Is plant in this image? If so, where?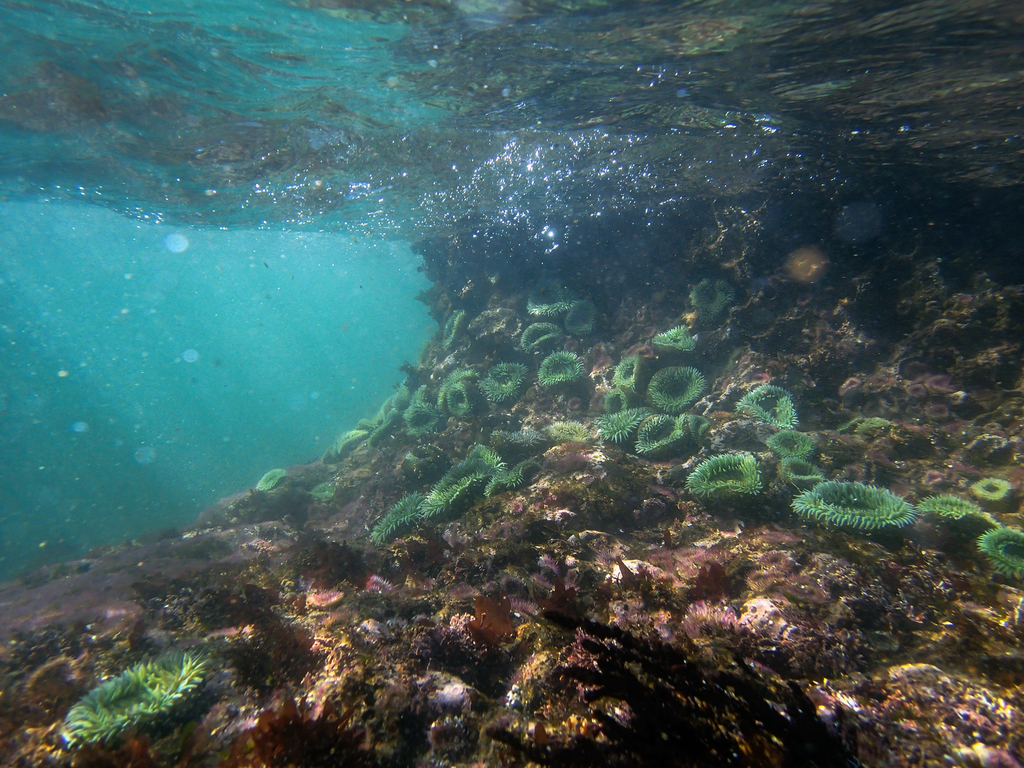
Yes, at detection(682, 411, 712, 442).
